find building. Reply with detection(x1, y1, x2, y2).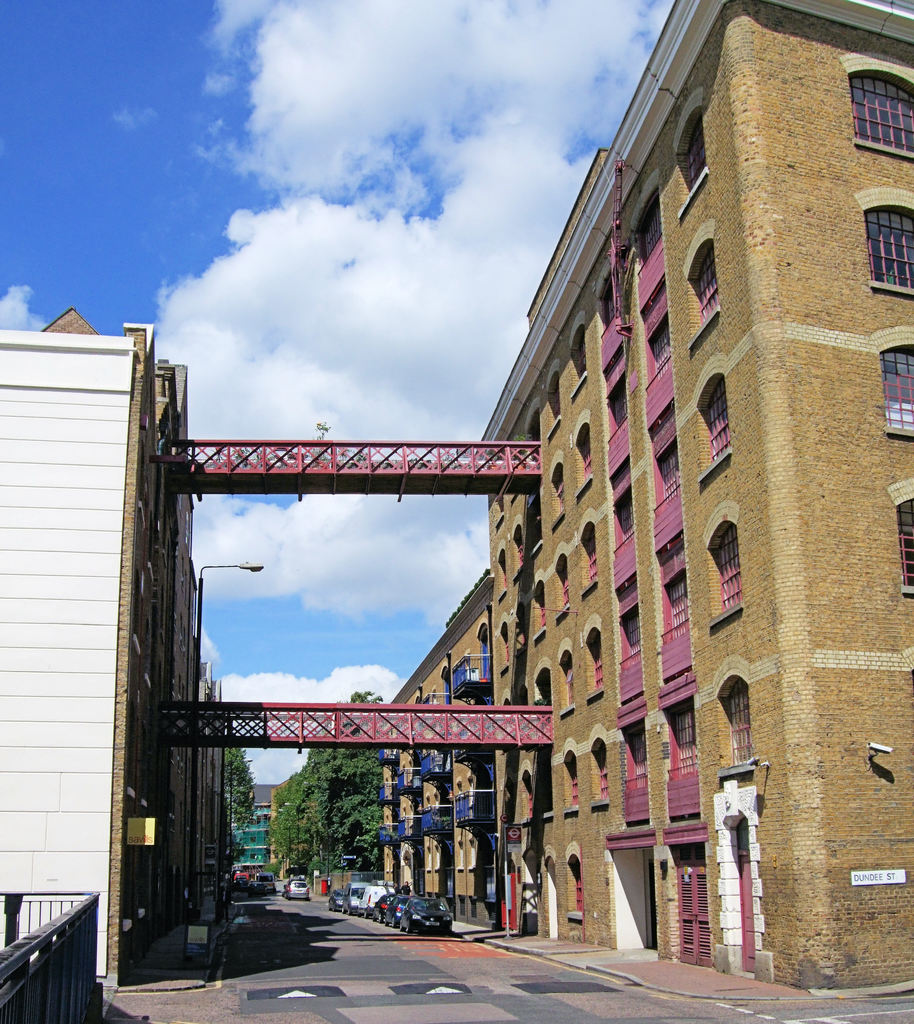
detection(380, 566, 494, 932).
